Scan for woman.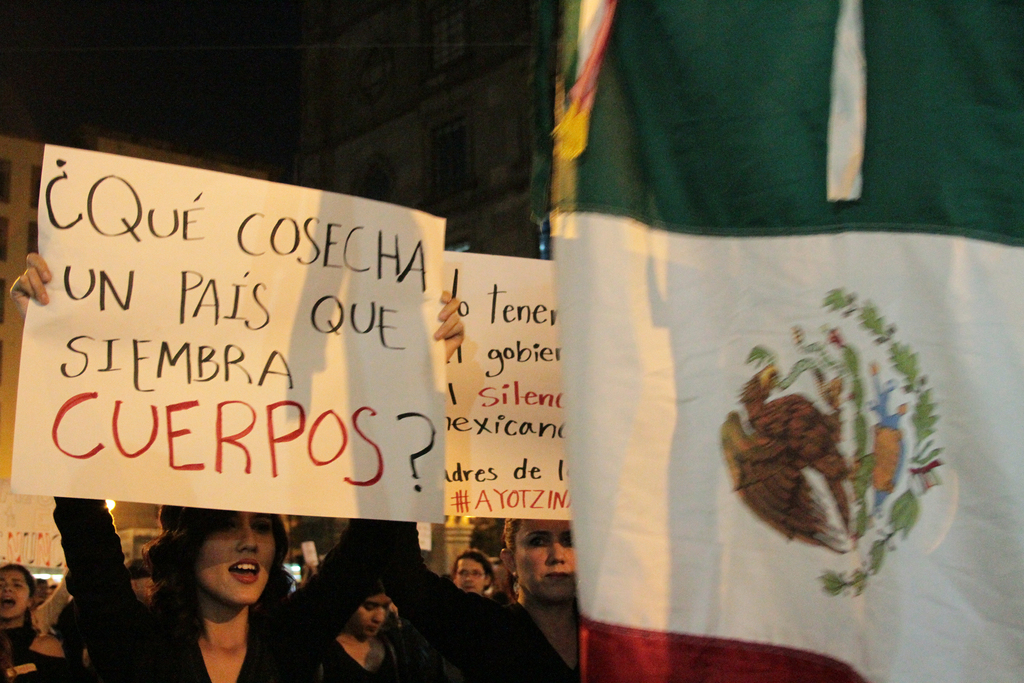
Scan result: (x1=331, y1=593, x2=397, y2=682).
